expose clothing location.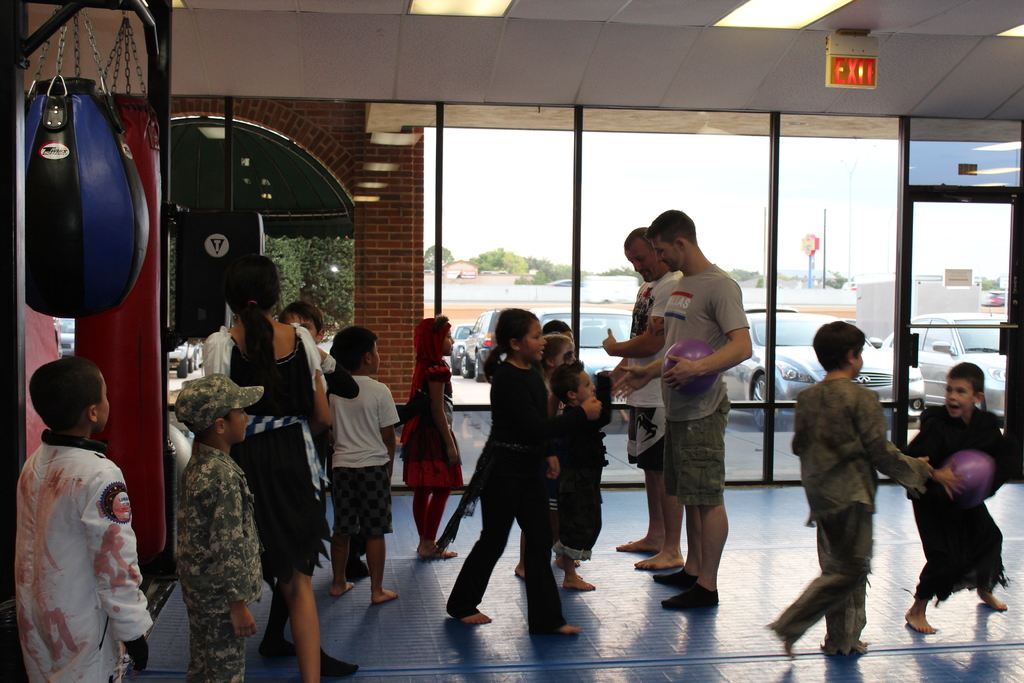
Exposed at 904/406/1016/604.
